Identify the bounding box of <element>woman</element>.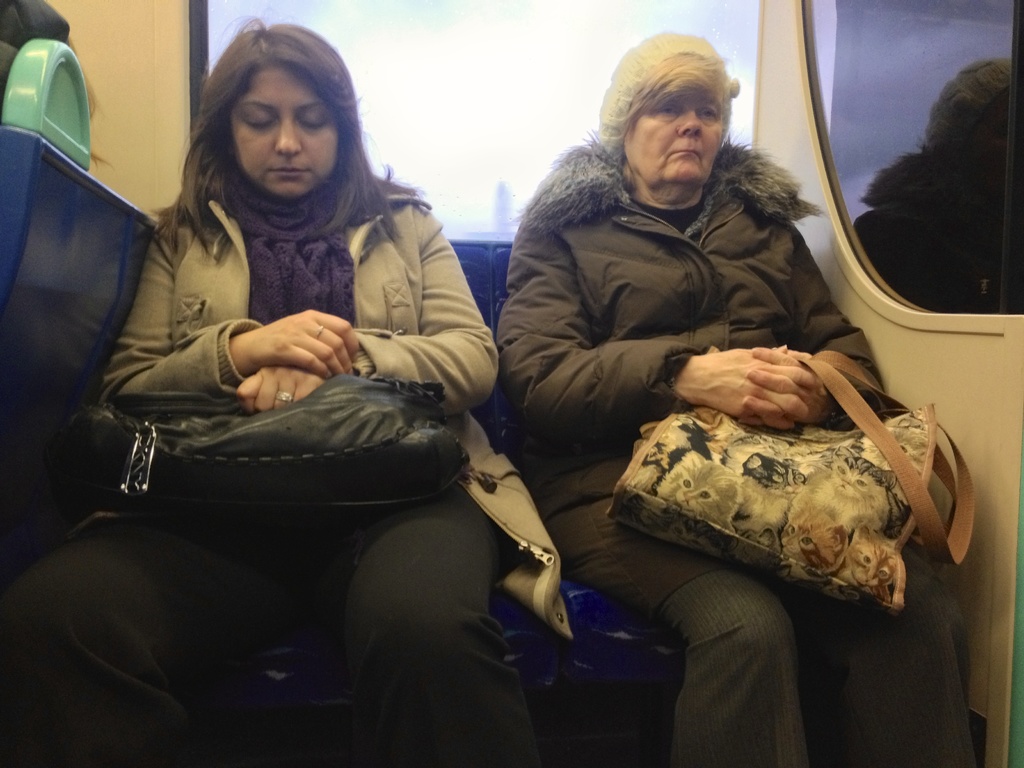
x1=493 y1=27 x2=982 y2=767.
